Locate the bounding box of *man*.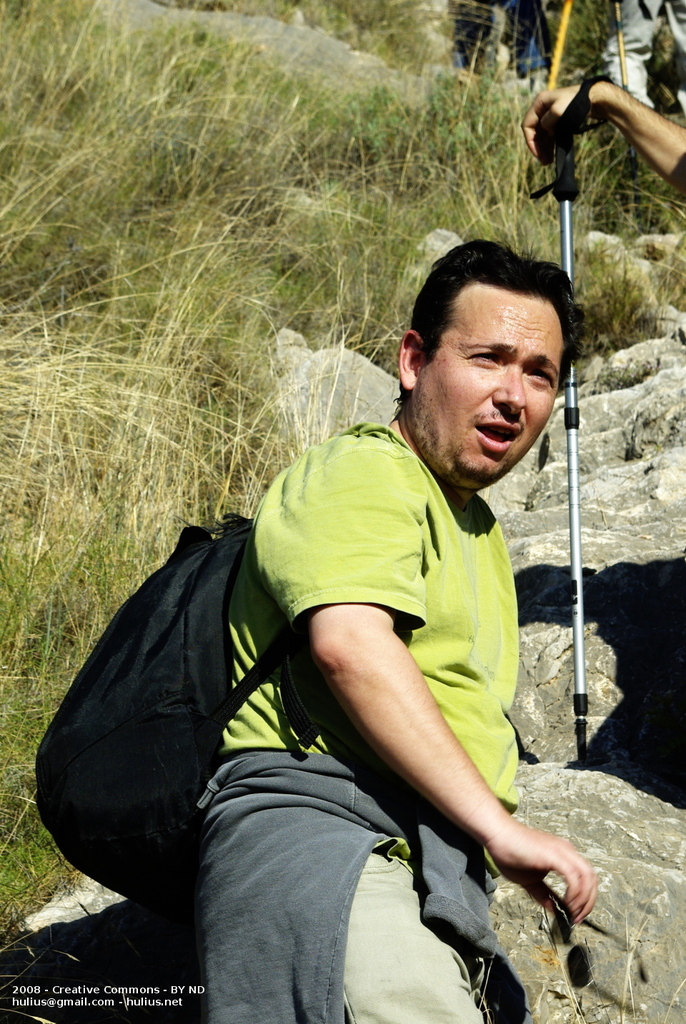
Bounding box: {"x1": 219, "y1": 257, "x2": 595, "y2": 993}.
